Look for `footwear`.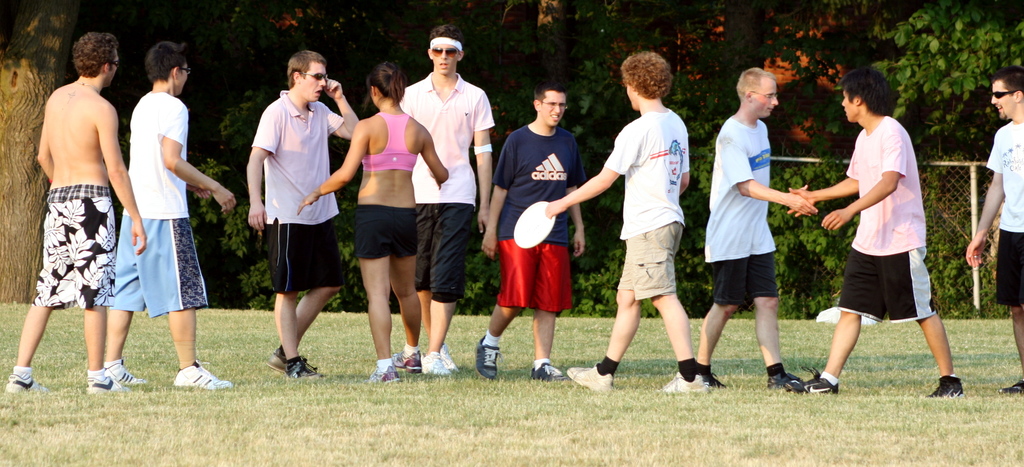
Found: box(425, 351, 447, 373).
